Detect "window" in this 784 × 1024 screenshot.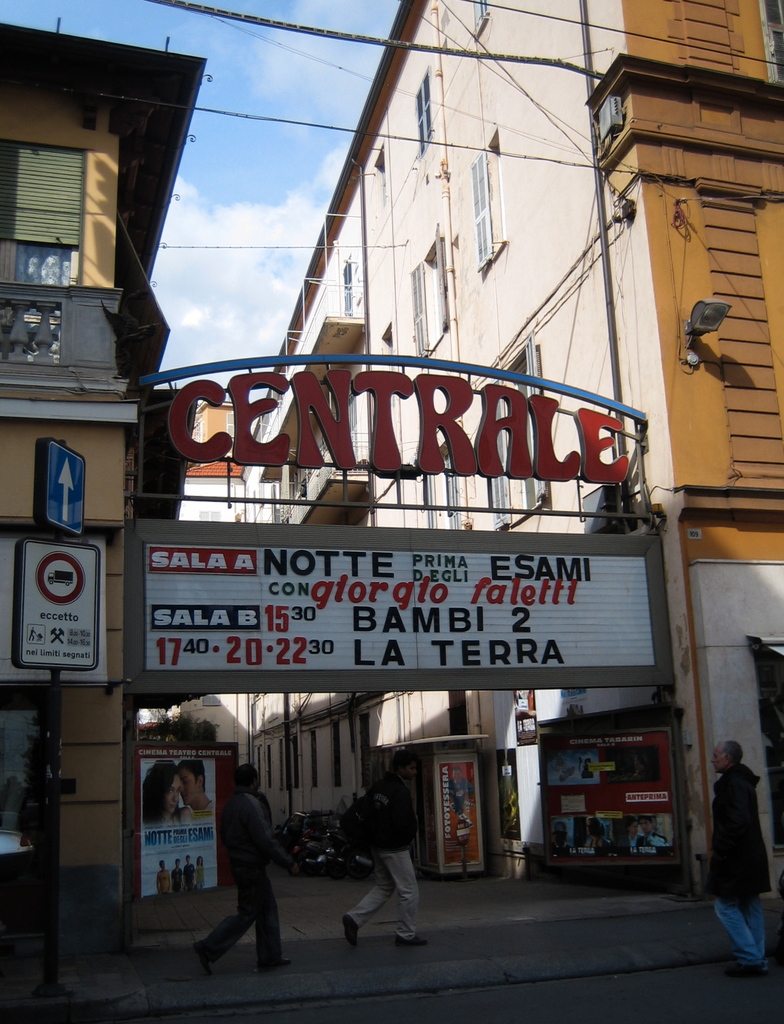
Detection: (left=758, top=3, right=783, bottom=89).
